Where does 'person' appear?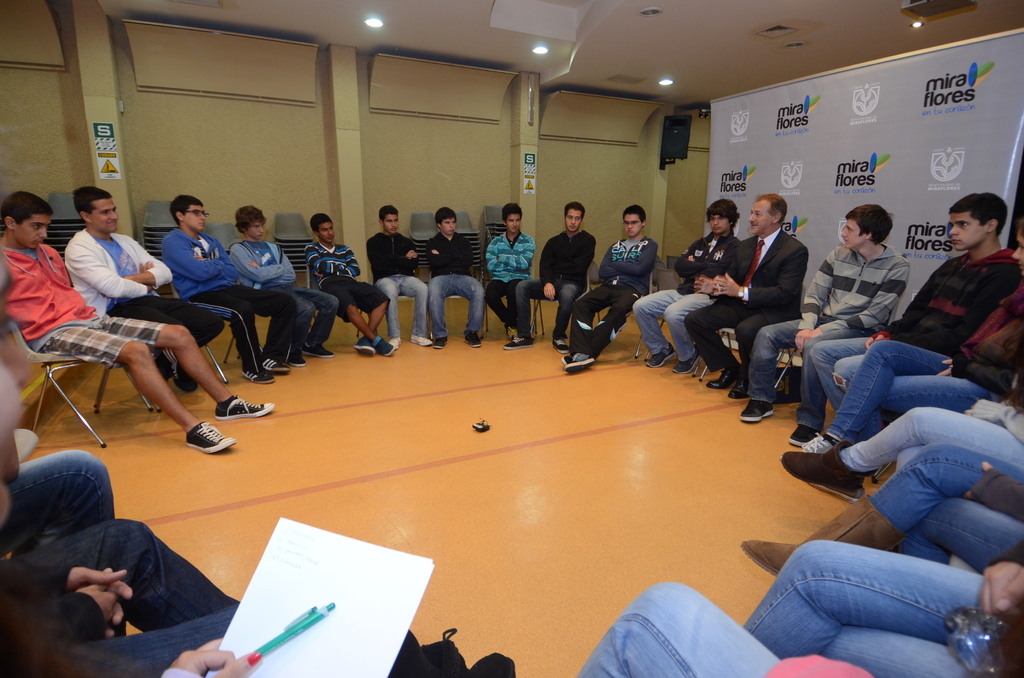
Appears at (left=227, top=209, right=340, bottom=353).
